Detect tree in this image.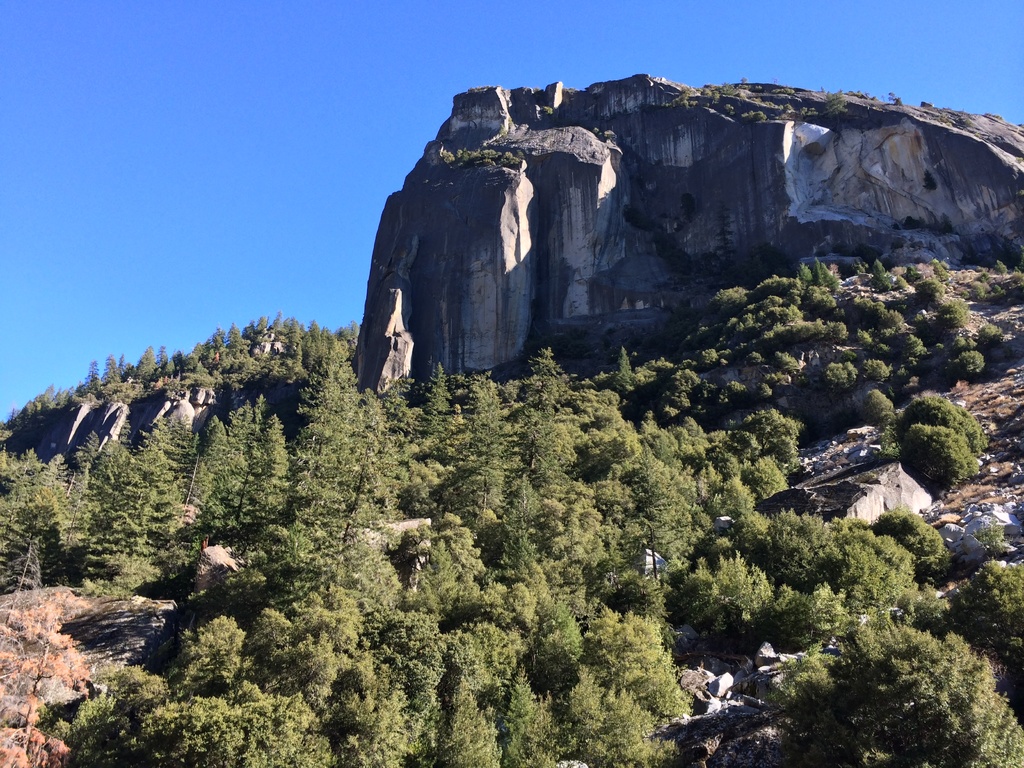
Detection: {"left": 731, "top": 406, "right": 812, "bottom": 470}.
